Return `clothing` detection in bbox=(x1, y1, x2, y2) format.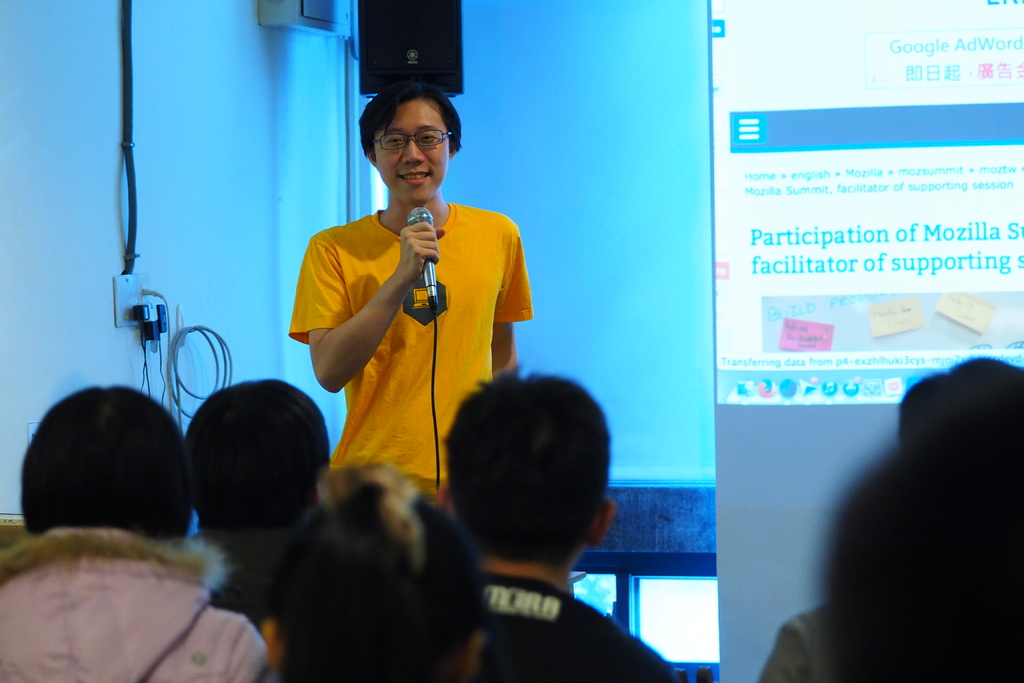
bbox=(454, 550, 714, 682).
